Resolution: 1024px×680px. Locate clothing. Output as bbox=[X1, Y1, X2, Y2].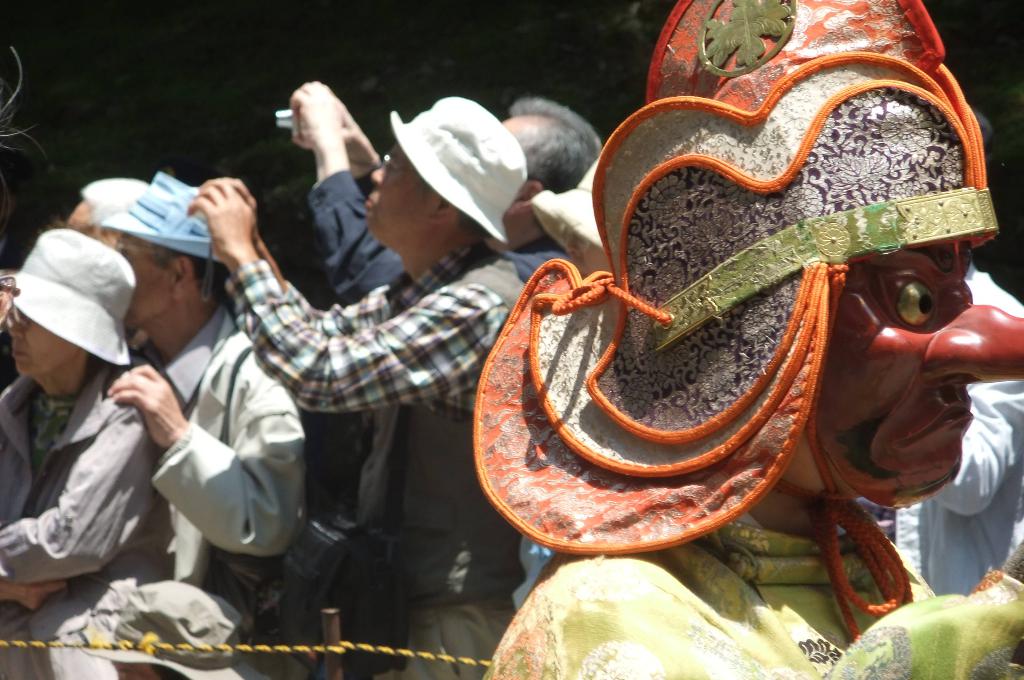
bbox=[139, 316, 312, 579].
